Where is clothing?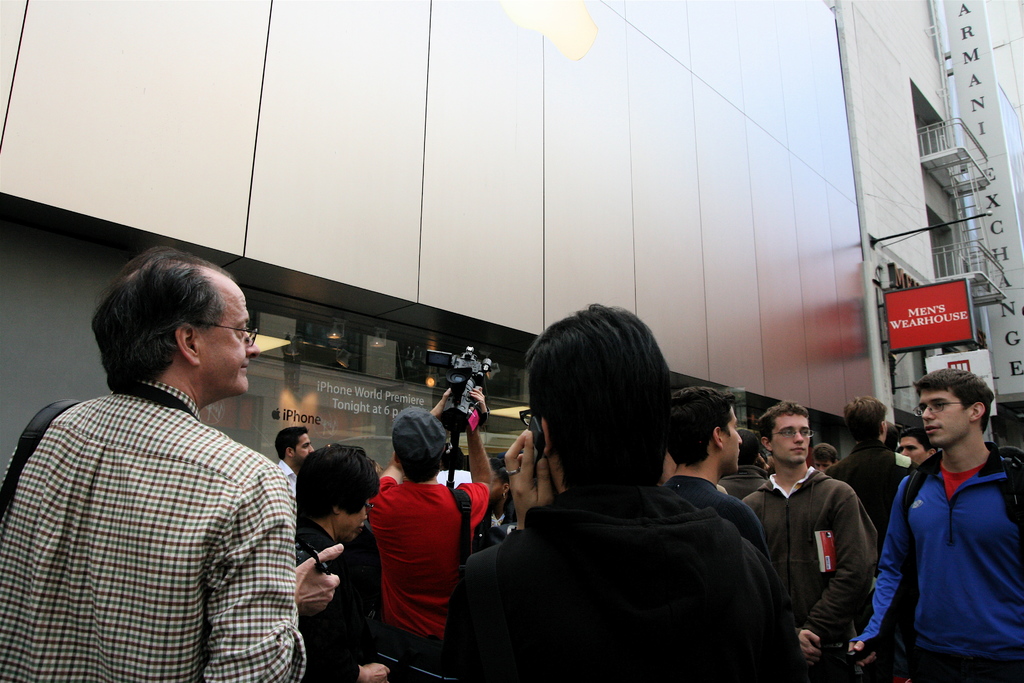
270, 507, 365, 677.
